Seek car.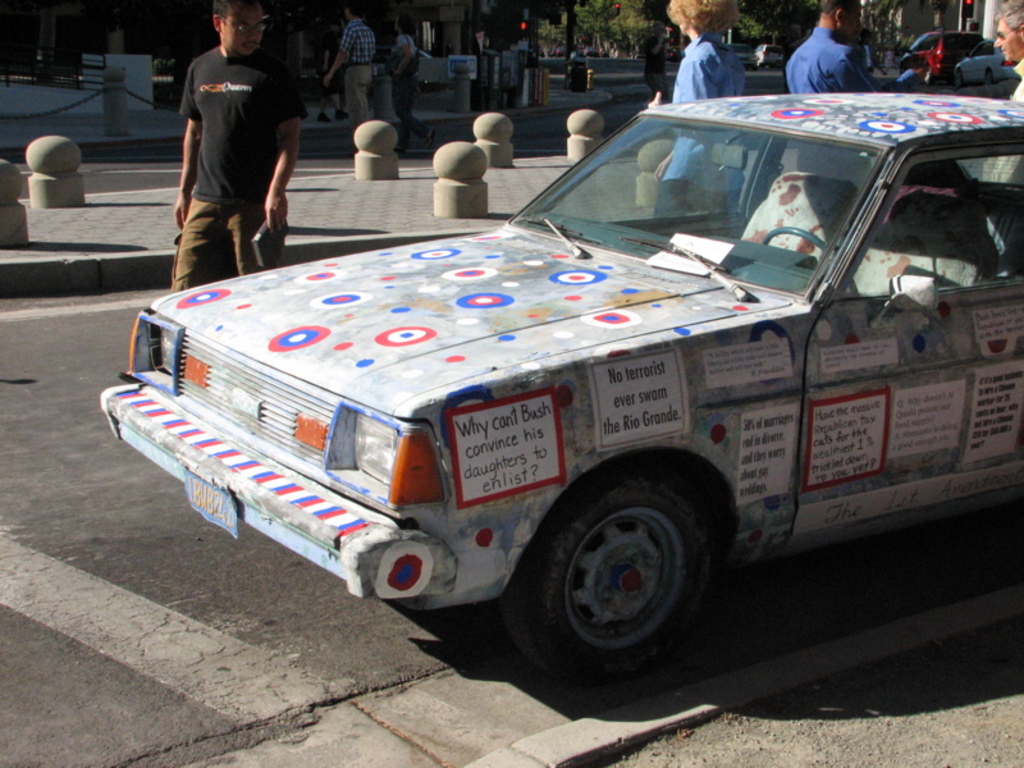
detection(760, 41, 787, 77).
